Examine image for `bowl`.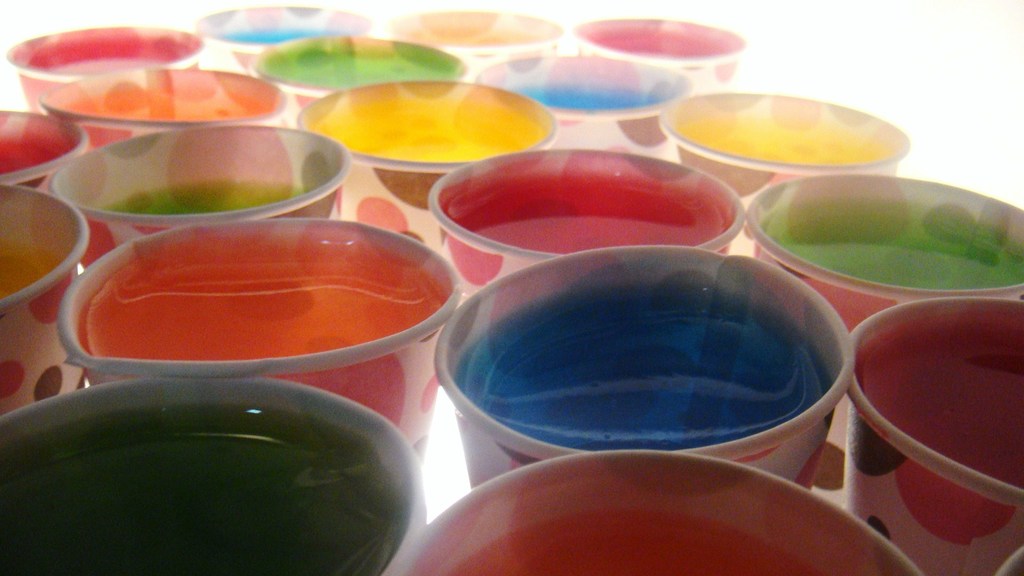
Examination result: [485,55,692,151].
